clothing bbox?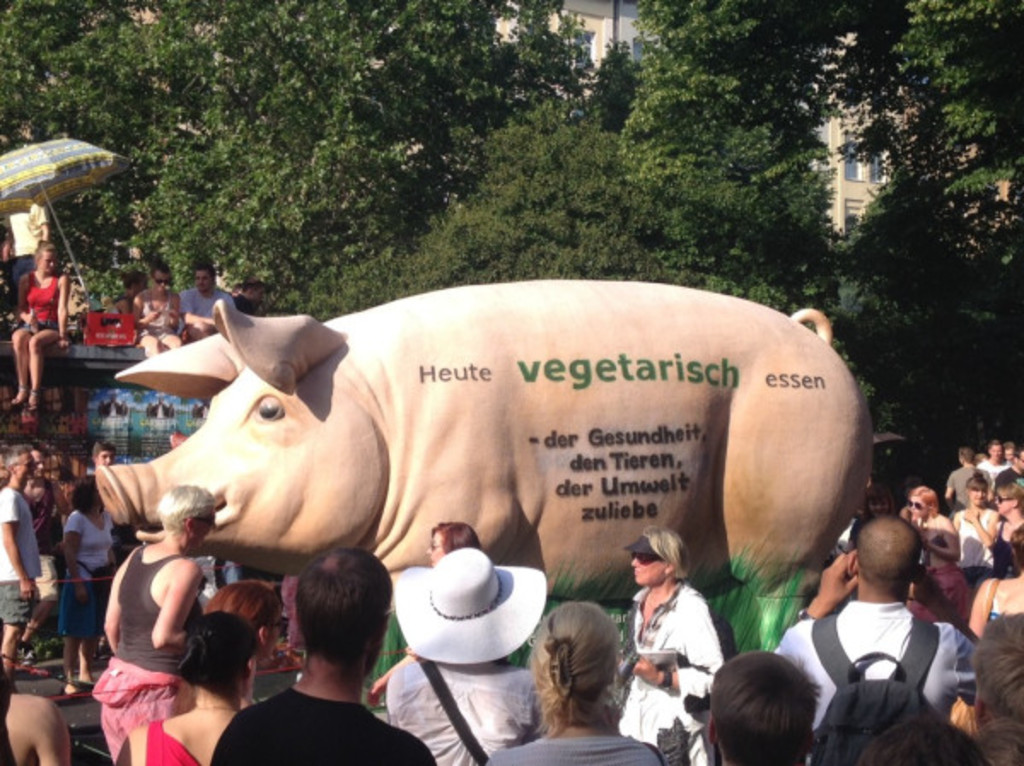
box(189, 676, 435, 764)
